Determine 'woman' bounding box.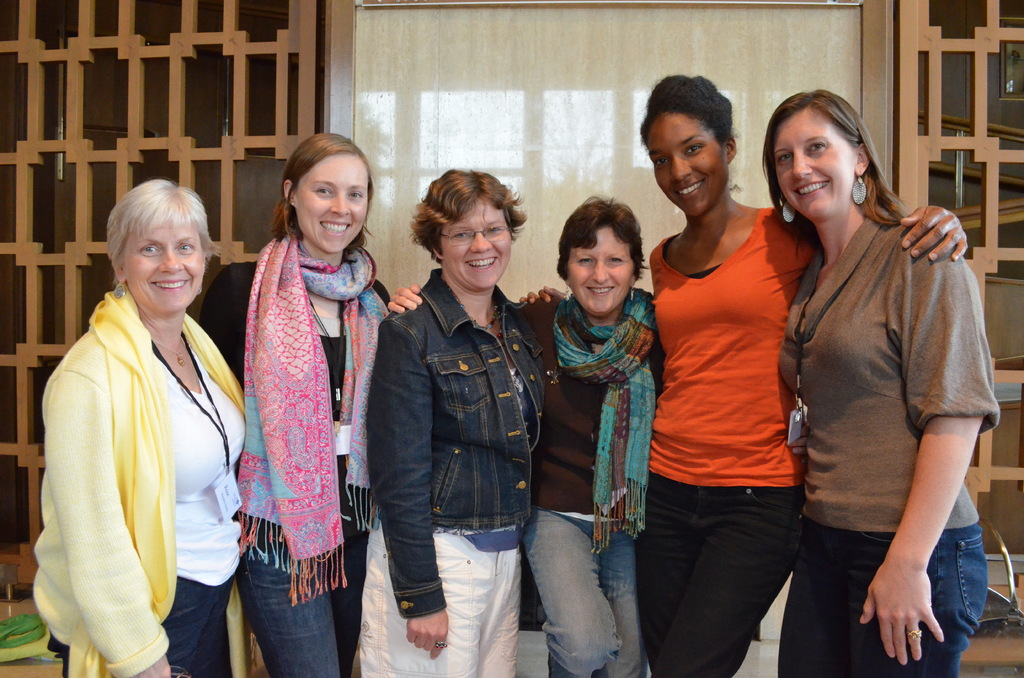
Determined: [380, 197, 668, 677].
